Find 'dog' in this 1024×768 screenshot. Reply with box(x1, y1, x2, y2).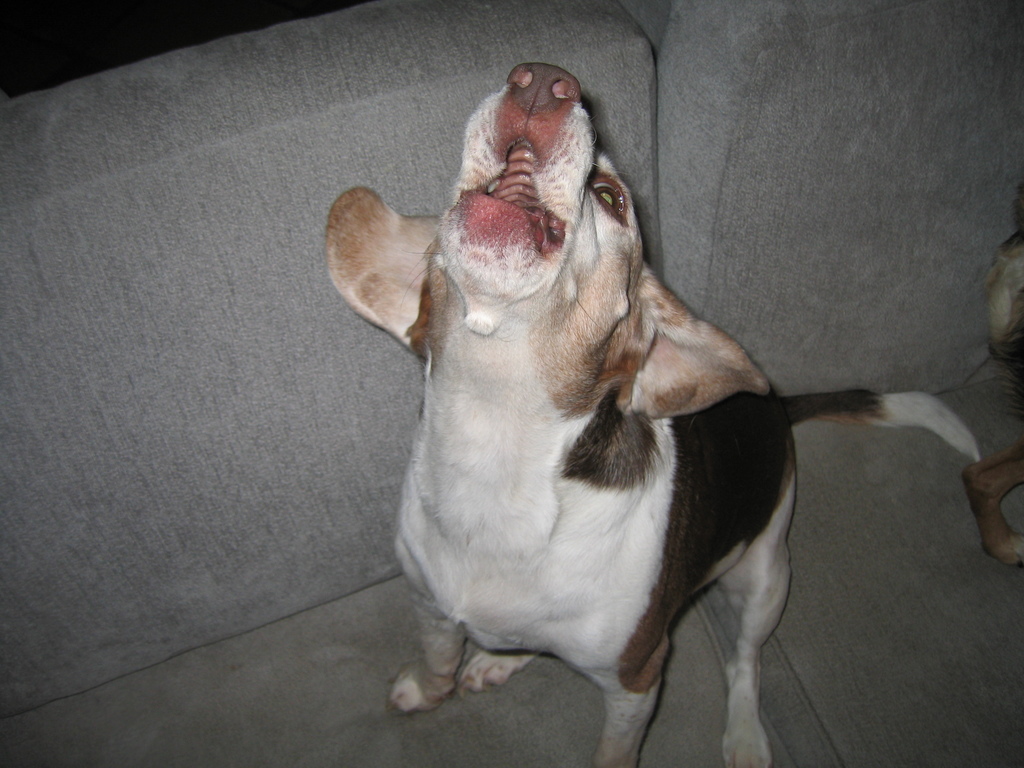
box(323, 60, 982, 767).
